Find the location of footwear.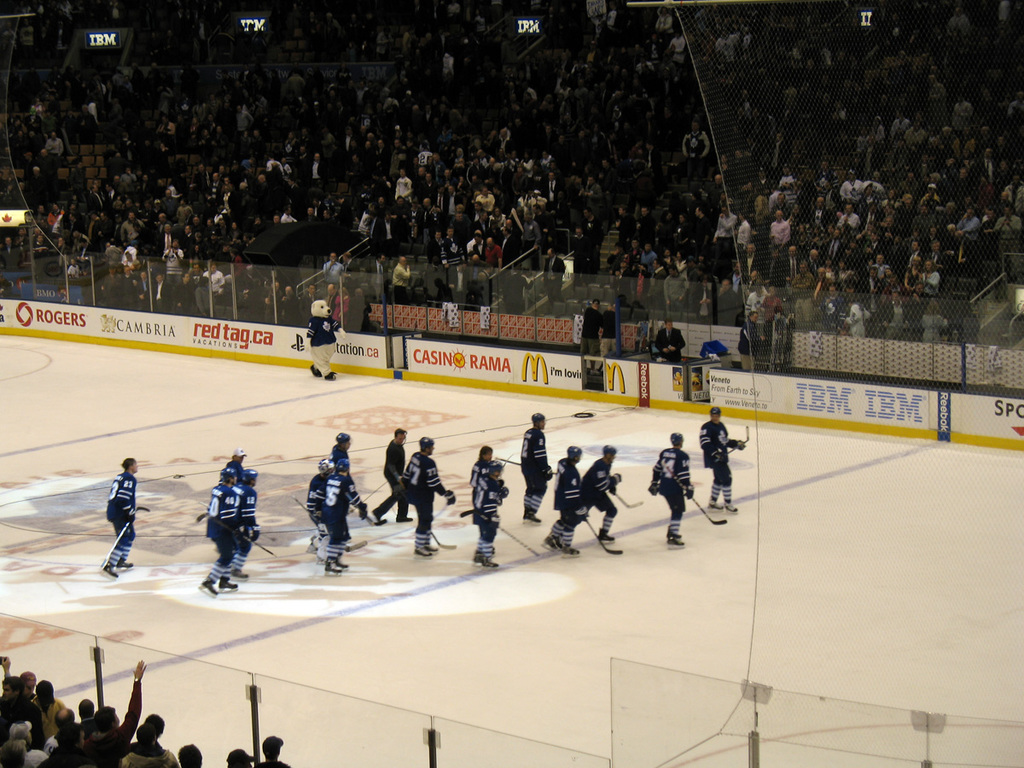
Location: detection(197, 578, 218, 600).
